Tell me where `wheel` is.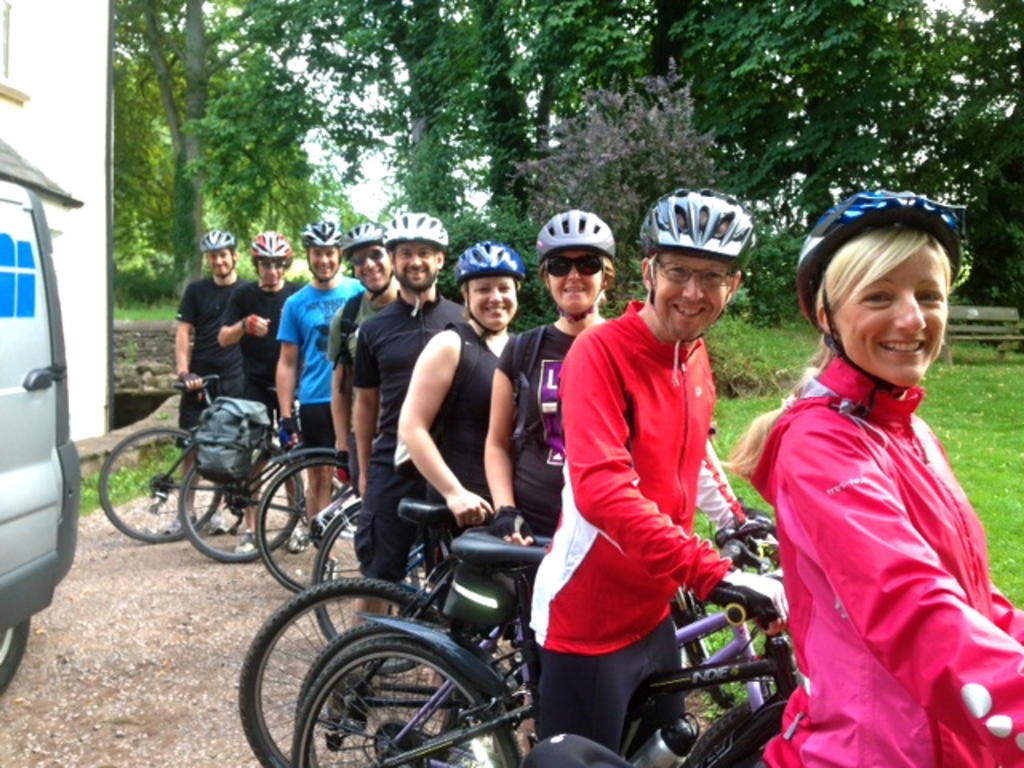
`wheel` is at 309,501,454,674.
